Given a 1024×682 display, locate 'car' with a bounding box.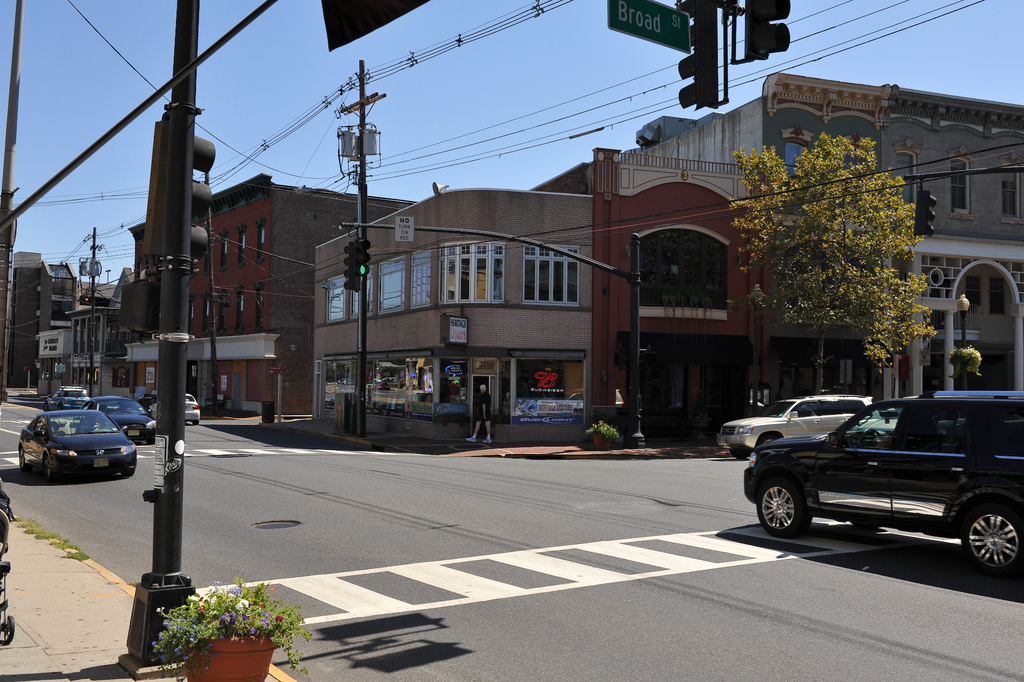
Located: box=[83, 392, 149, 447].
